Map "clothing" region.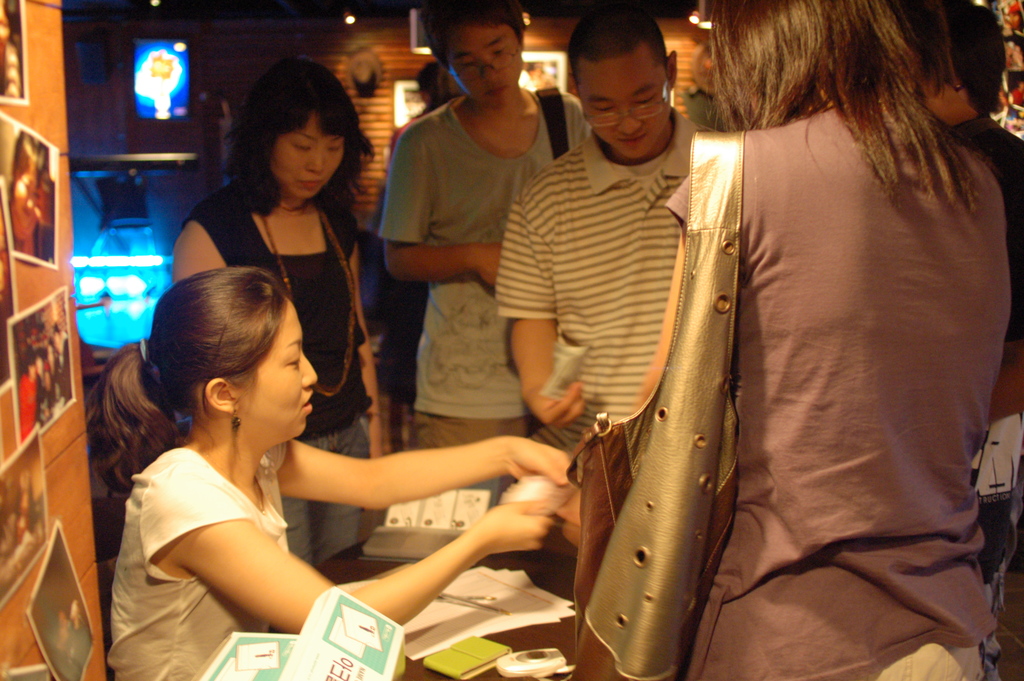
Mapped to locate(181, 183, 374, 571).
